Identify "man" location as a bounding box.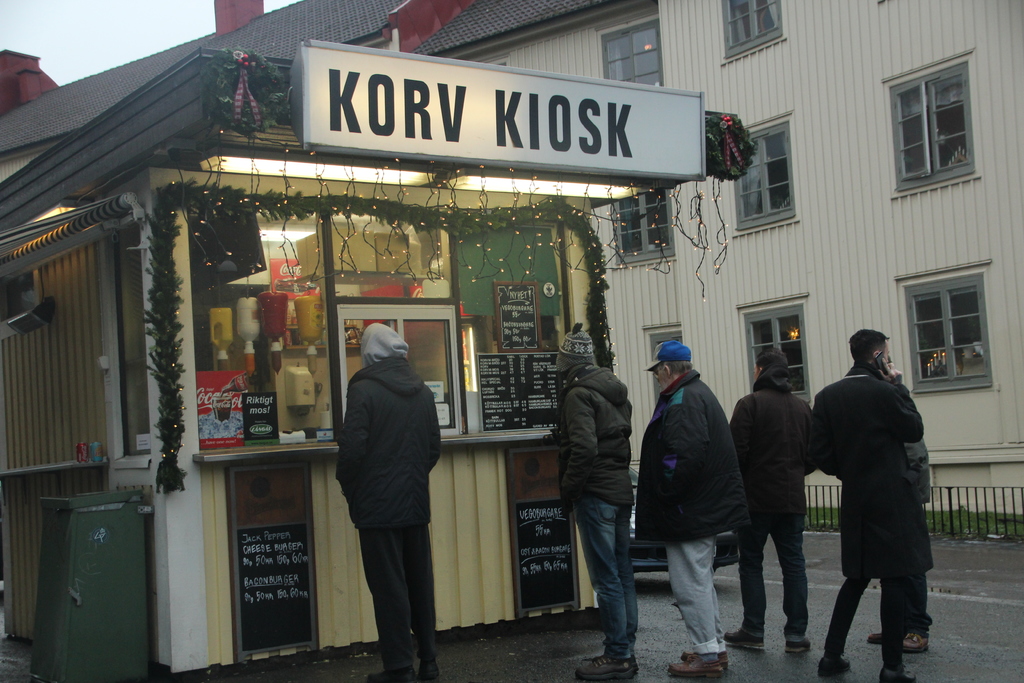
<box>721,341,826,647</box>.
